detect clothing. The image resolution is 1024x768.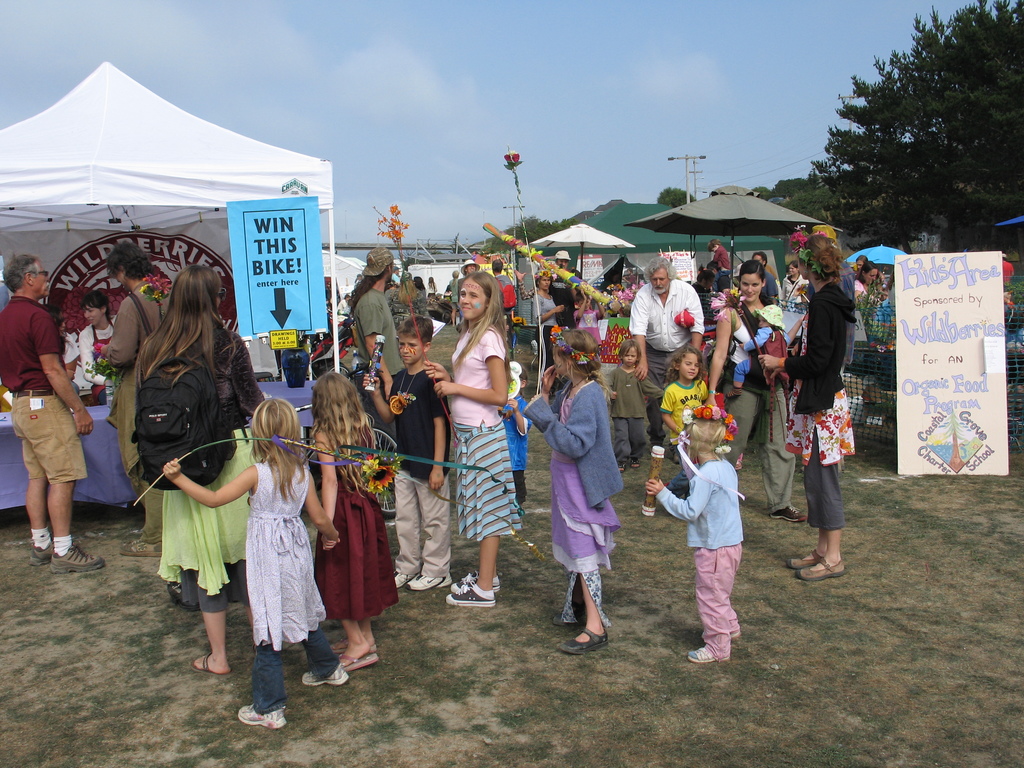
x1=660 y1=380 x2=710 y2=461.
